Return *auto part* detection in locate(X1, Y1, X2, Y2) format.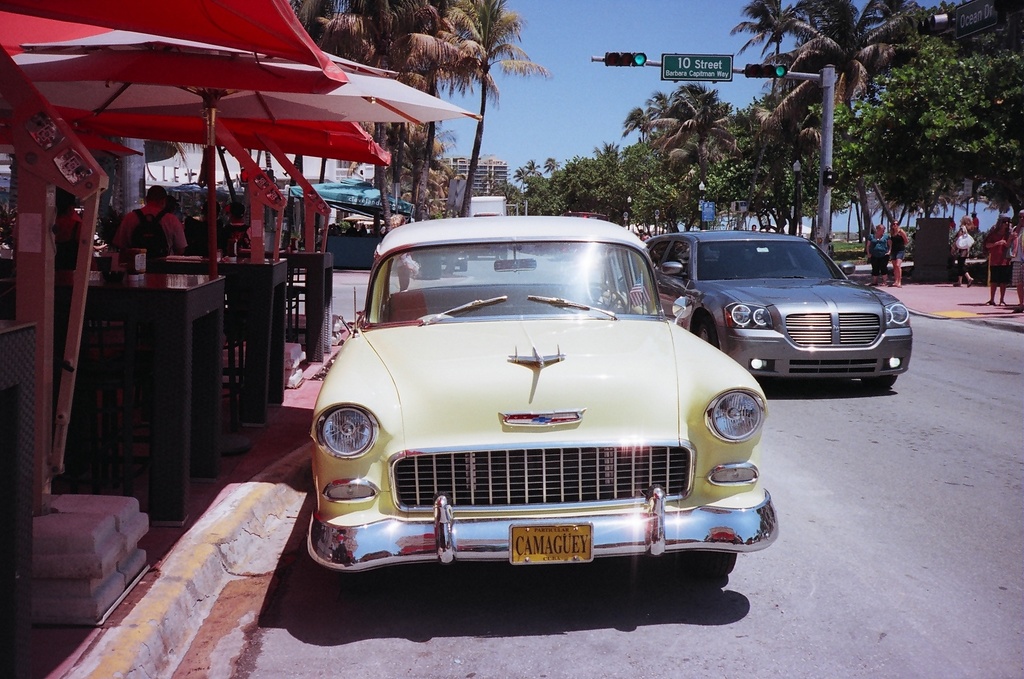
locate(692, 314, 719, 348).
